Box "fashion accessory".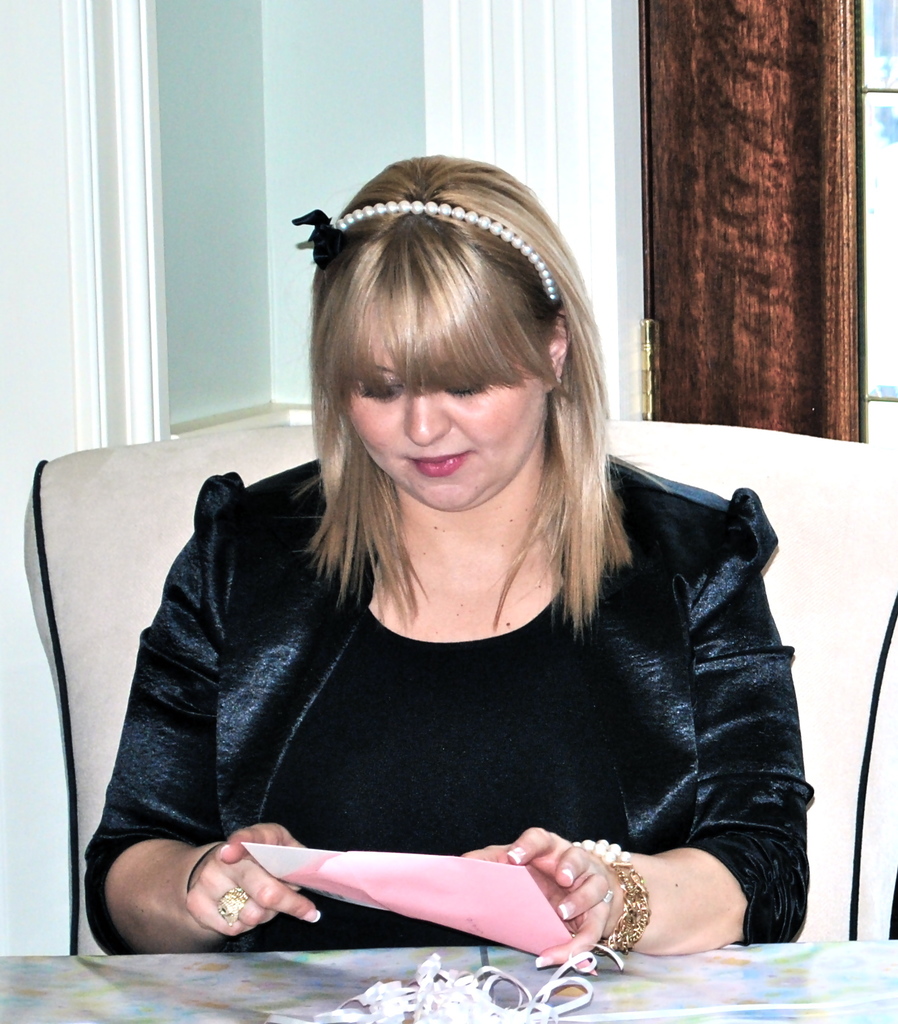
286,185,568,302.
